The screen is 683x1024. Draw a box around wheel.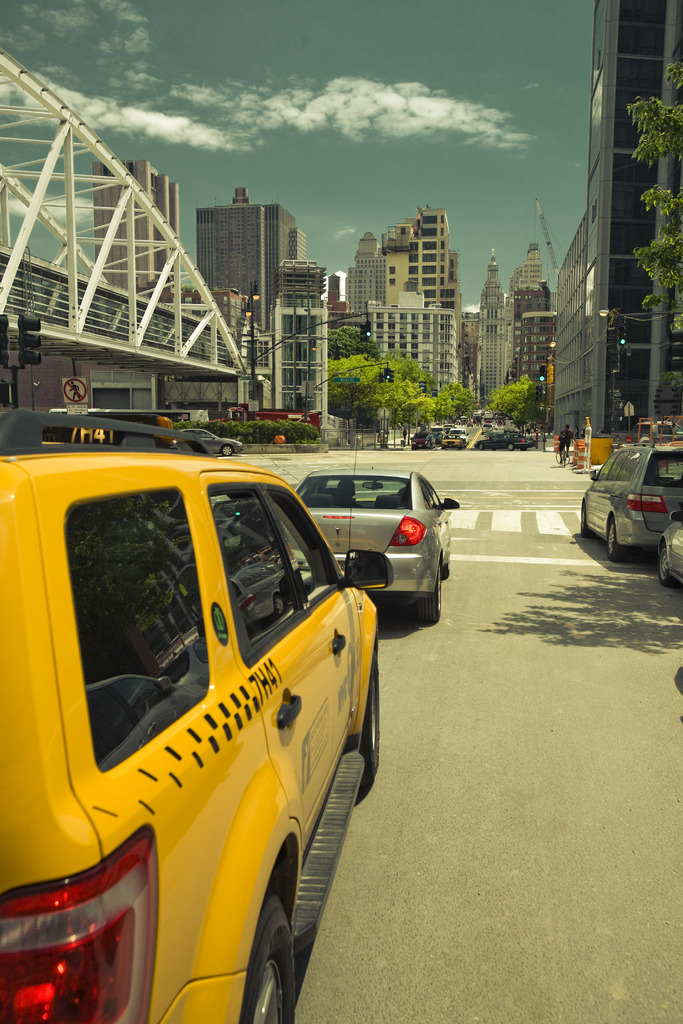
x1=607 y1=516 x2=626 y2=564.
